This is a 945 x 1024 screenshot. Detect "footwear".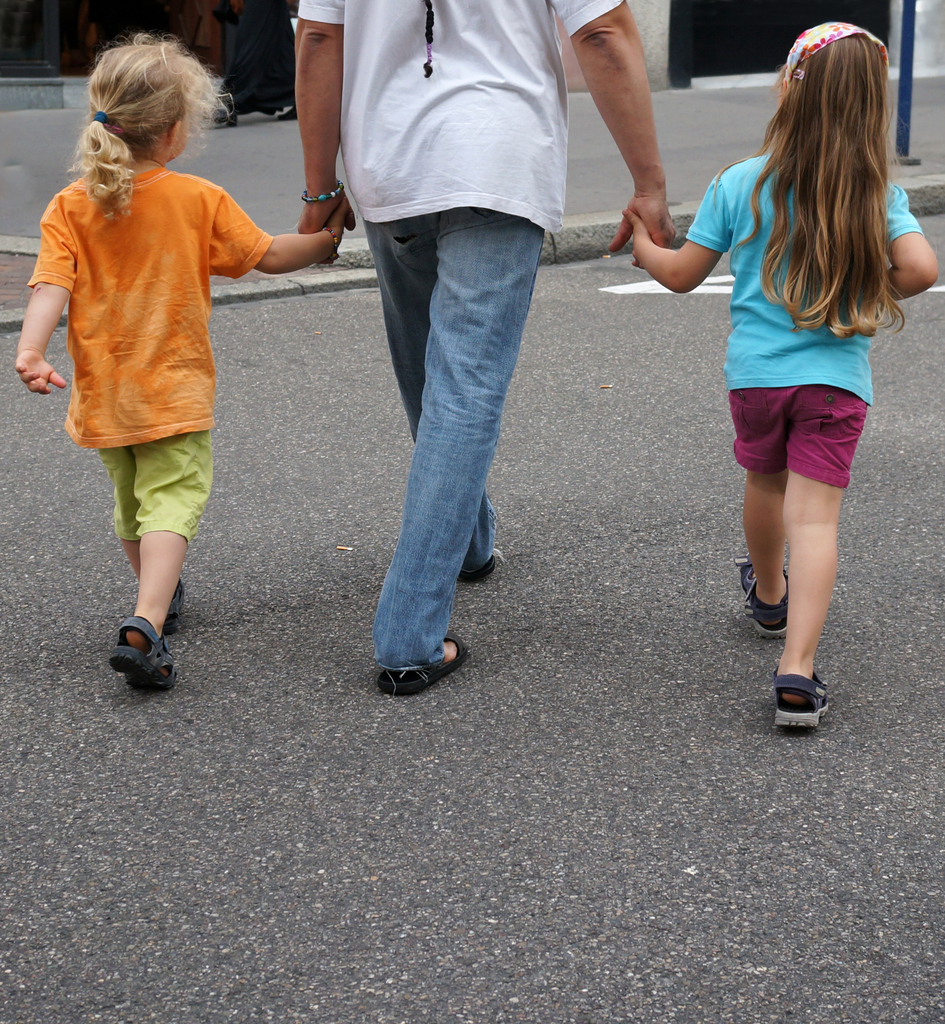
l=744, t=559, r=780, b=638.
